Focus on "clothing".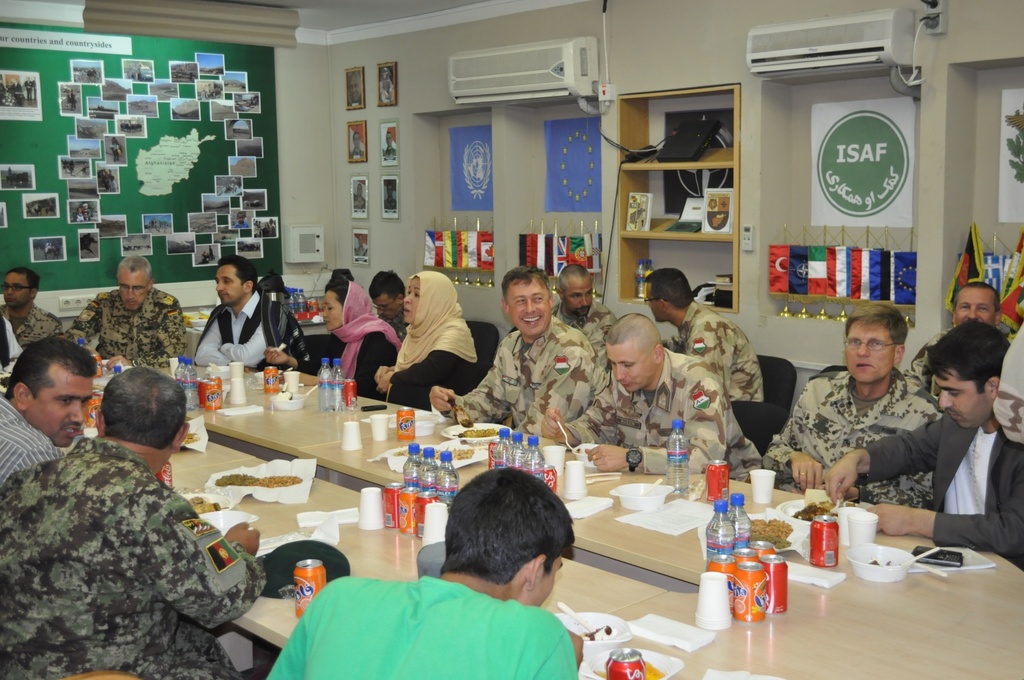
Focused at x1=864, y1=428, x2=1023, y2=553.
